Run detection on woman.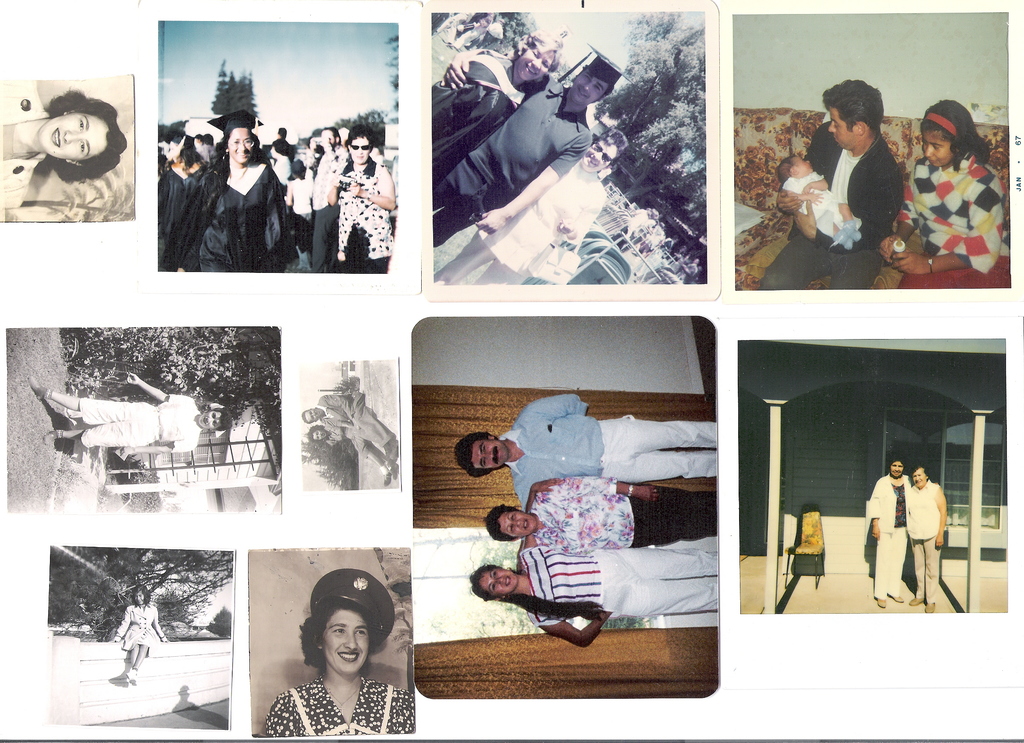
Result: pyautogui.locateOnScreen(0, 76, 125, 208).
